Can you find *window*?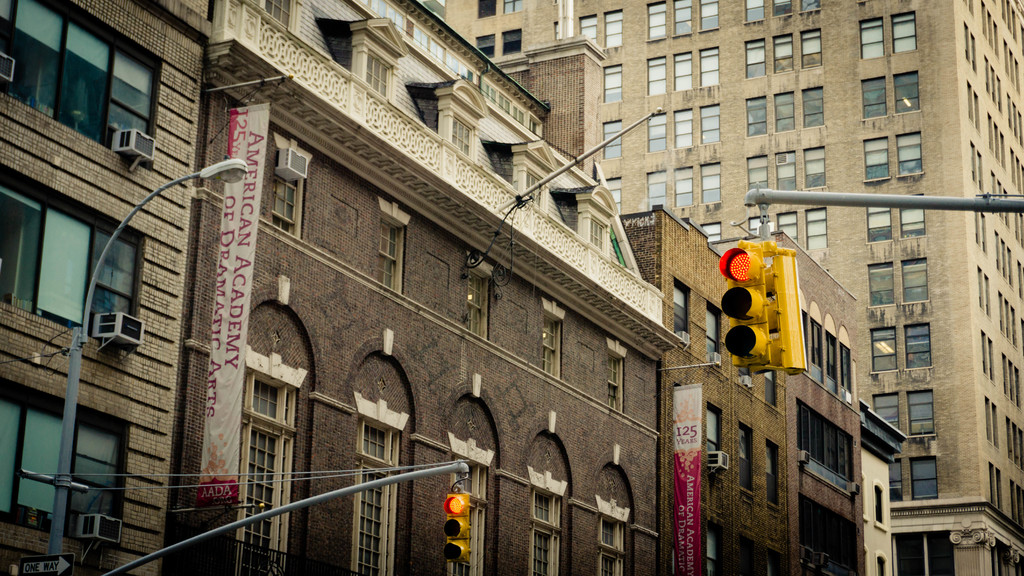
Yes, bounding box: 860:13:885:56.
